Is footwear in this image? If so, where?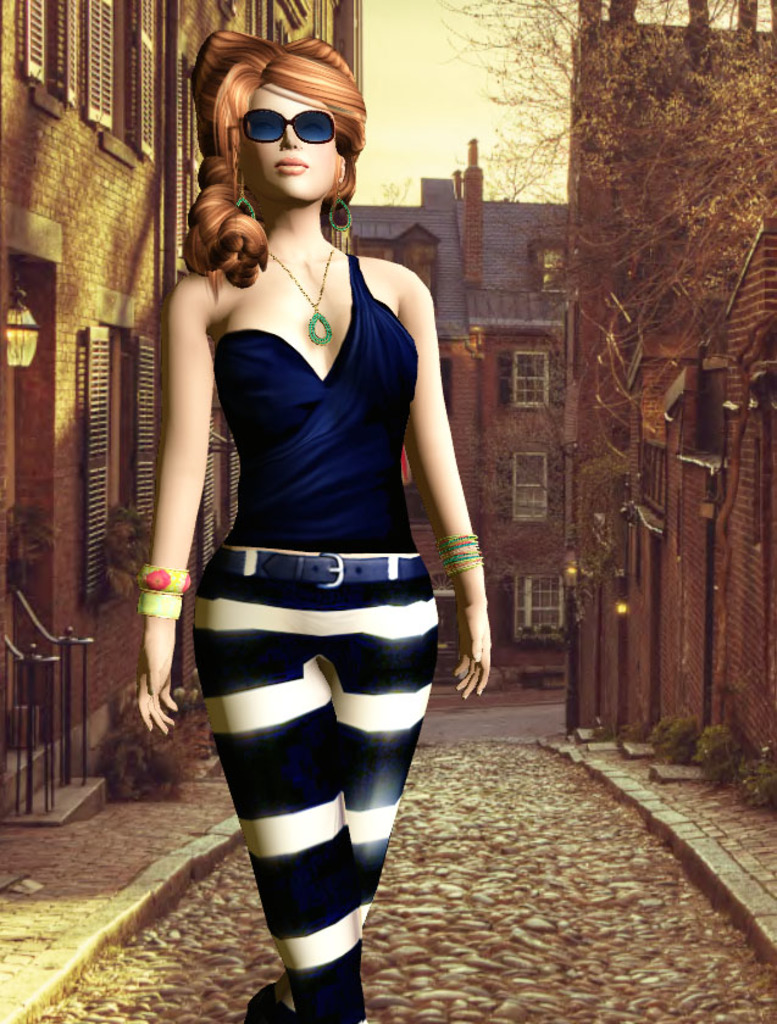
Yes, at 246:984:289:1023.
